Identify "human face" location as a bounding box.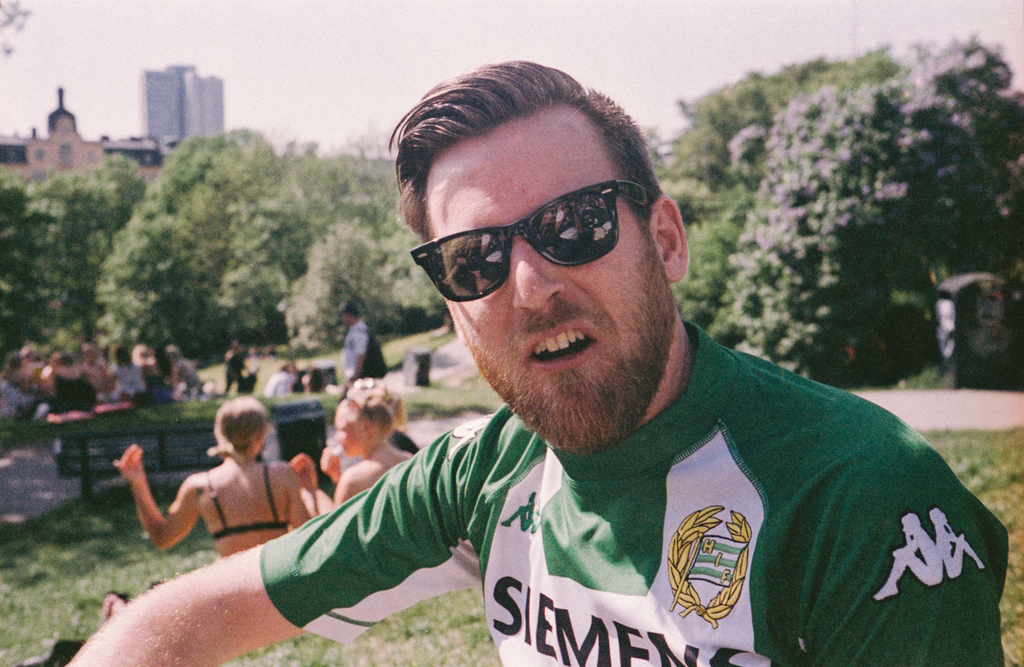
l=426, t=109, r=669, b=443.
